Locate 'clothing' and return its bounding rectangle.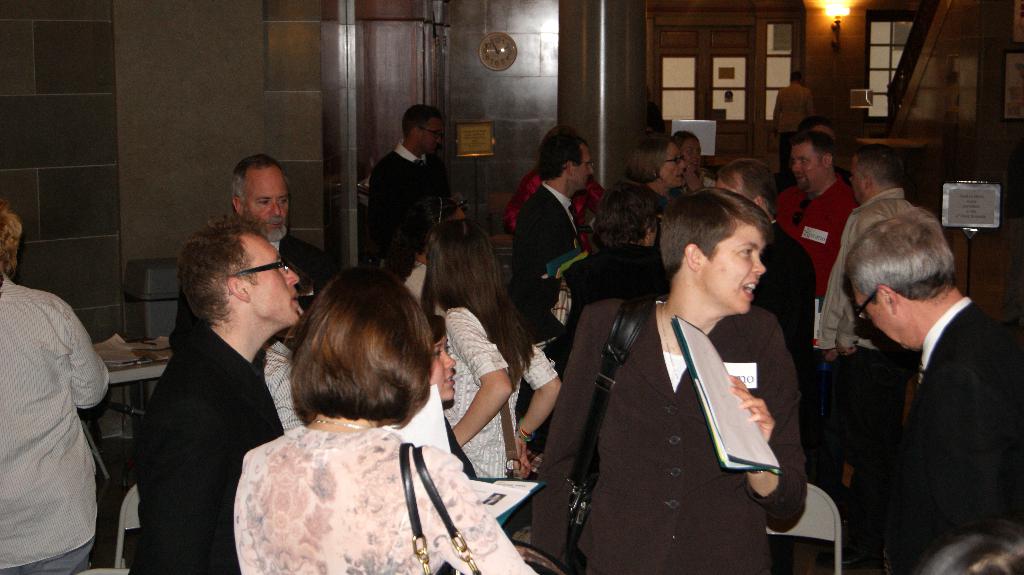
rect(751, 221, 819, 369).
